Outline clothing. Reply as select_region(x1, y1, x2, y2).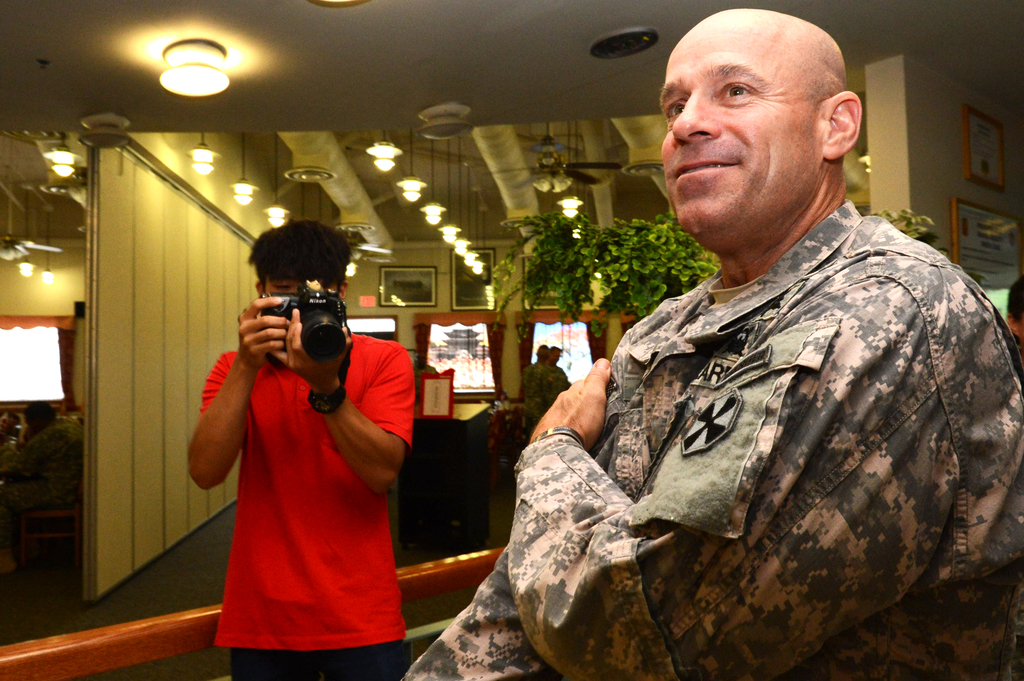
select_region(404, 207, 1023, 680).
